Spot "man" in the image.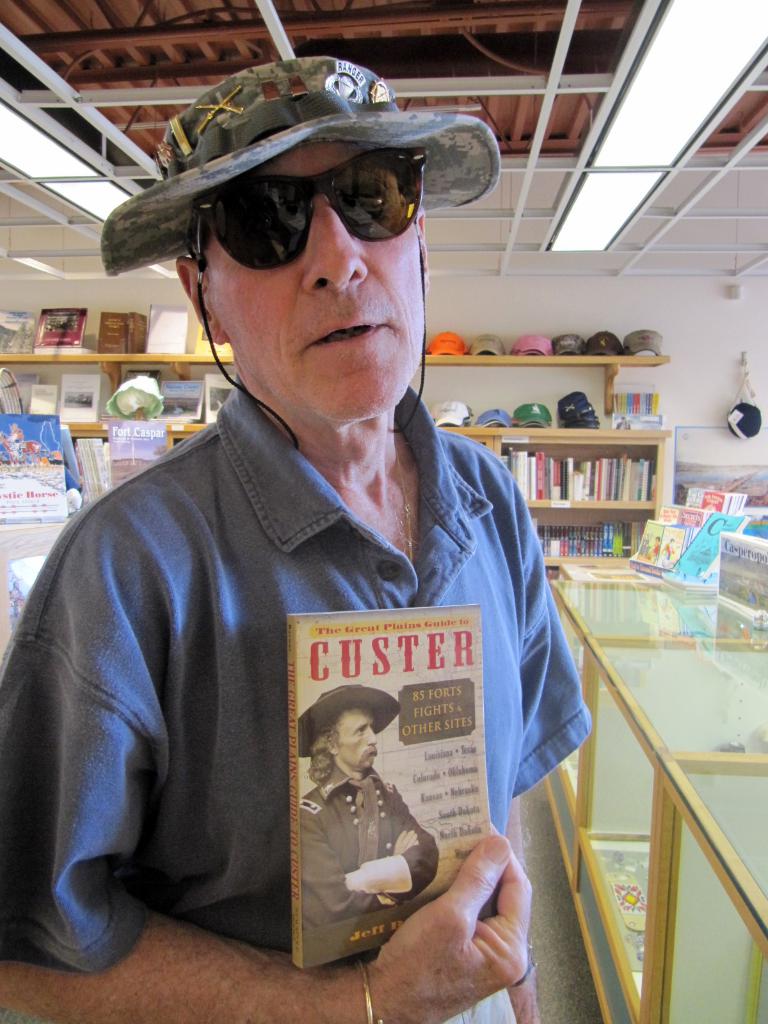
"man" found at {"left": 301, "top": 682, "right": 442, "bottom": 930}.
